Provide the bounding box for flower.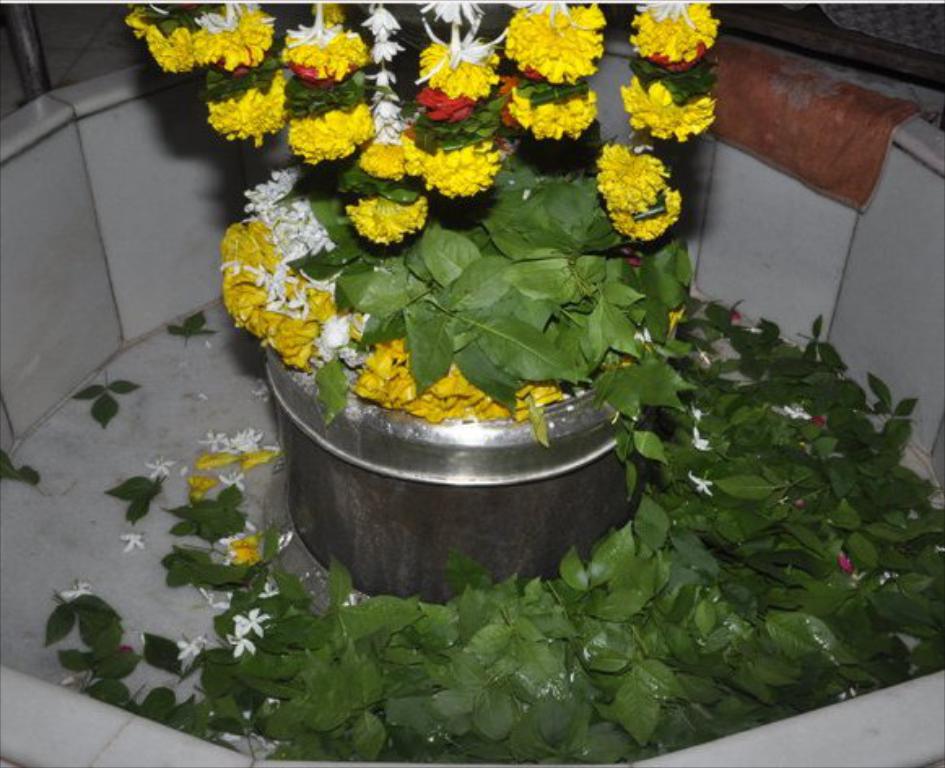
[682, 426, 711, 452].
